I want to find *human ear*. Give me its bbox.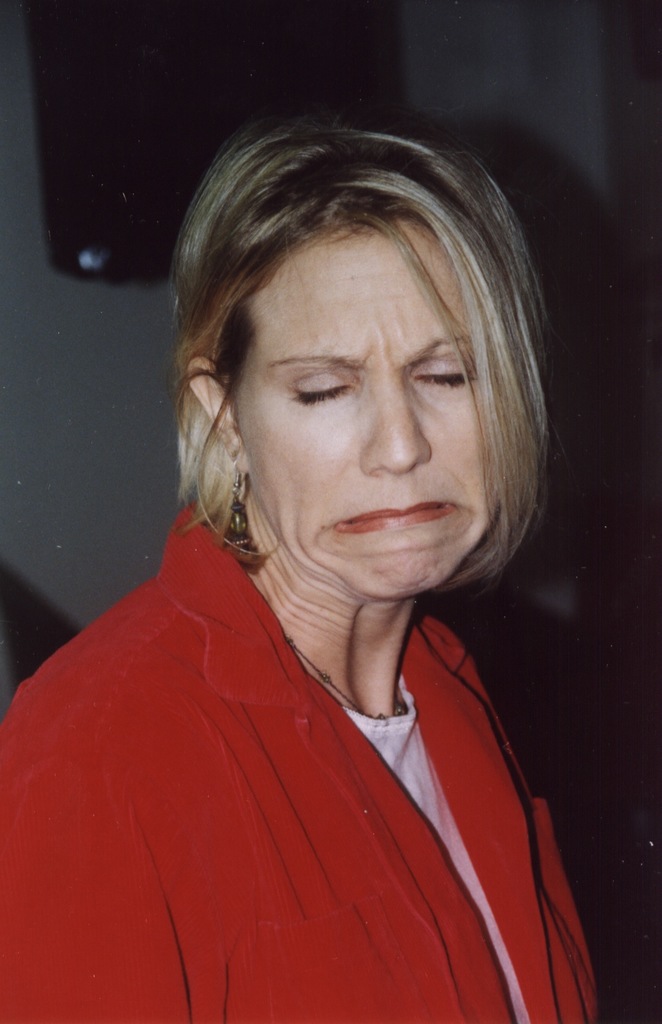
BBox(186, 352, 246, 468).
